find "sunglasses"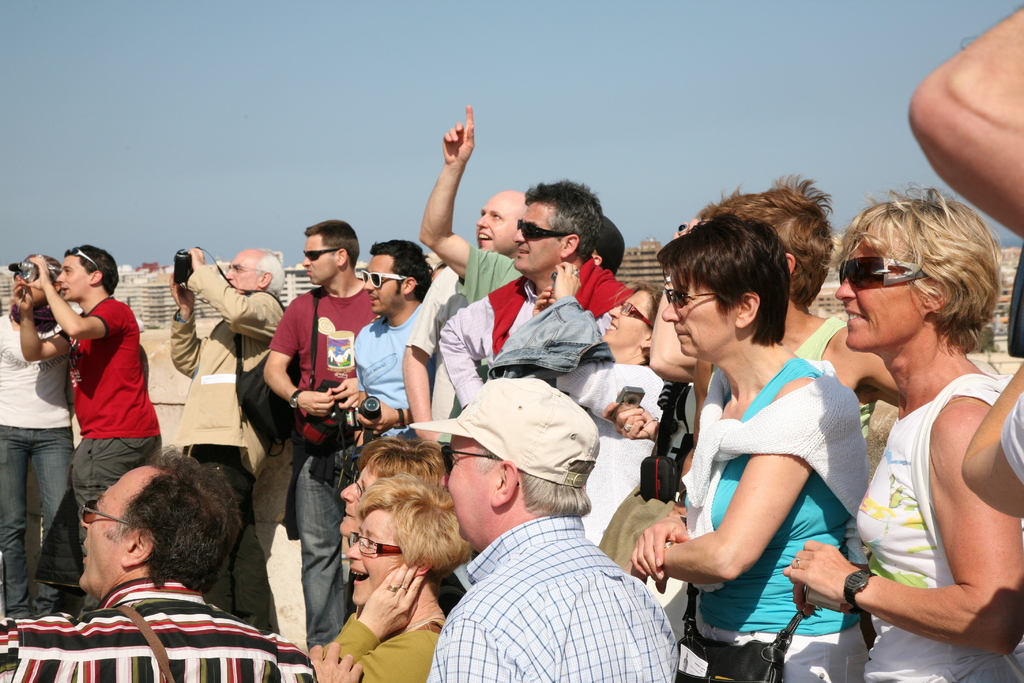
rect(838, 253, 927, 288)
